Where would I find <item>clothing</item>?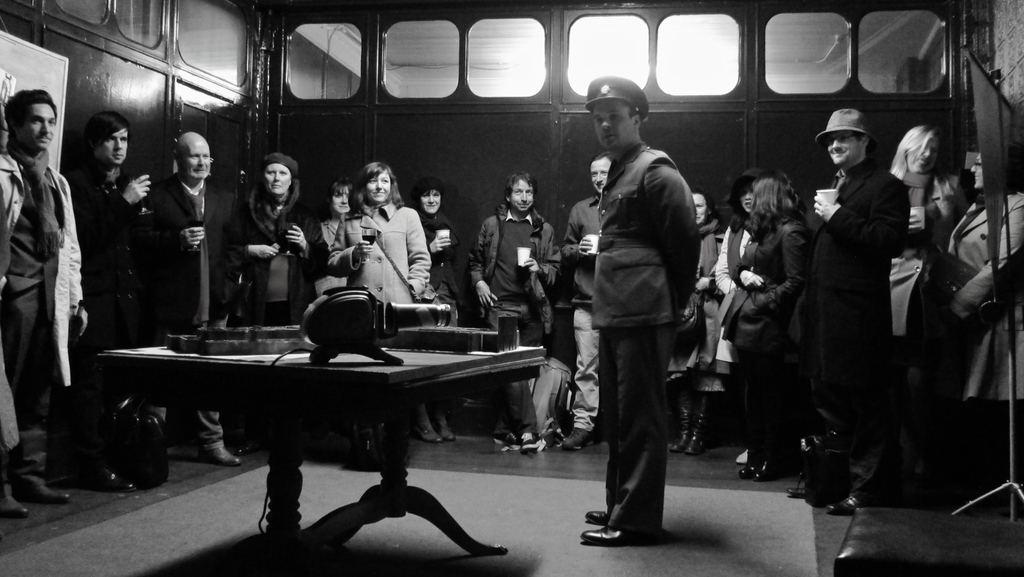
At crop(674, 217, 728, 443).
